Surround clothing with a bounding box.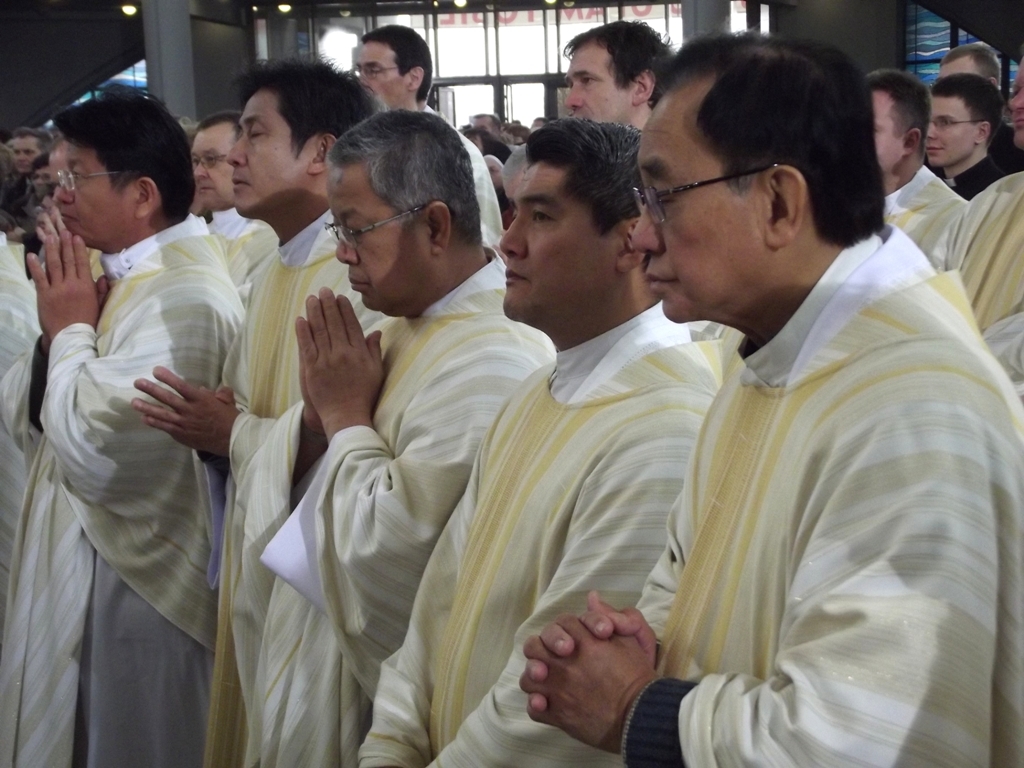
(880,167,964,245).
